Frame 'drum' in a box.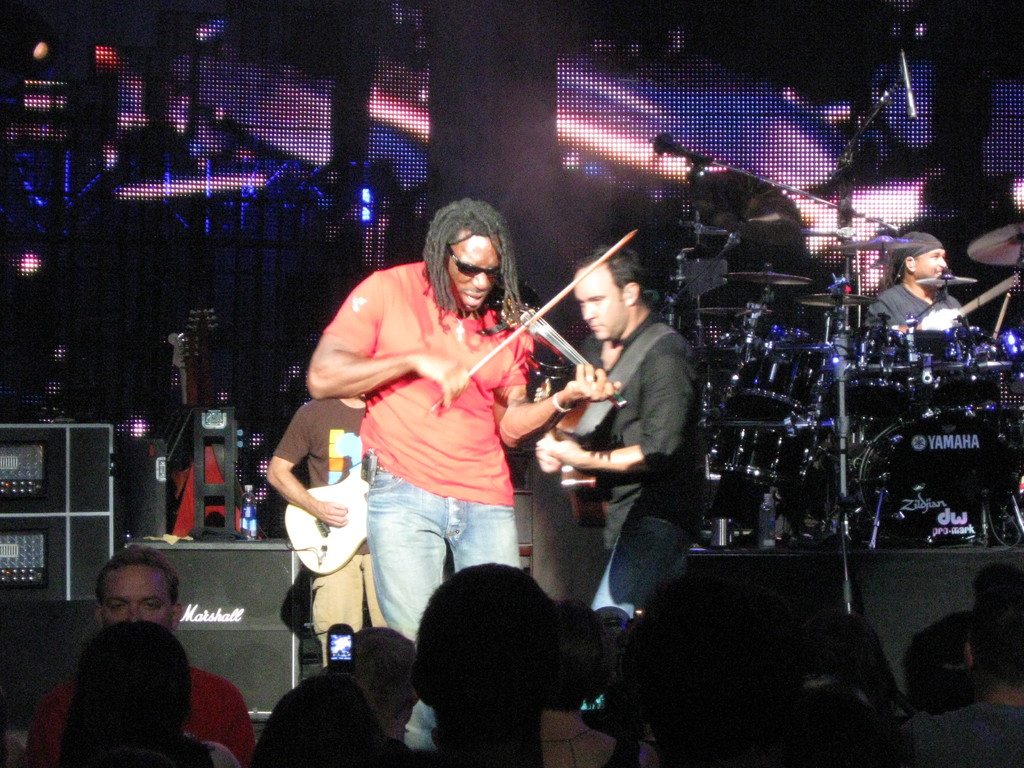
{"left": 710, "top": 427, "right": 793, "bottom": 478}.
